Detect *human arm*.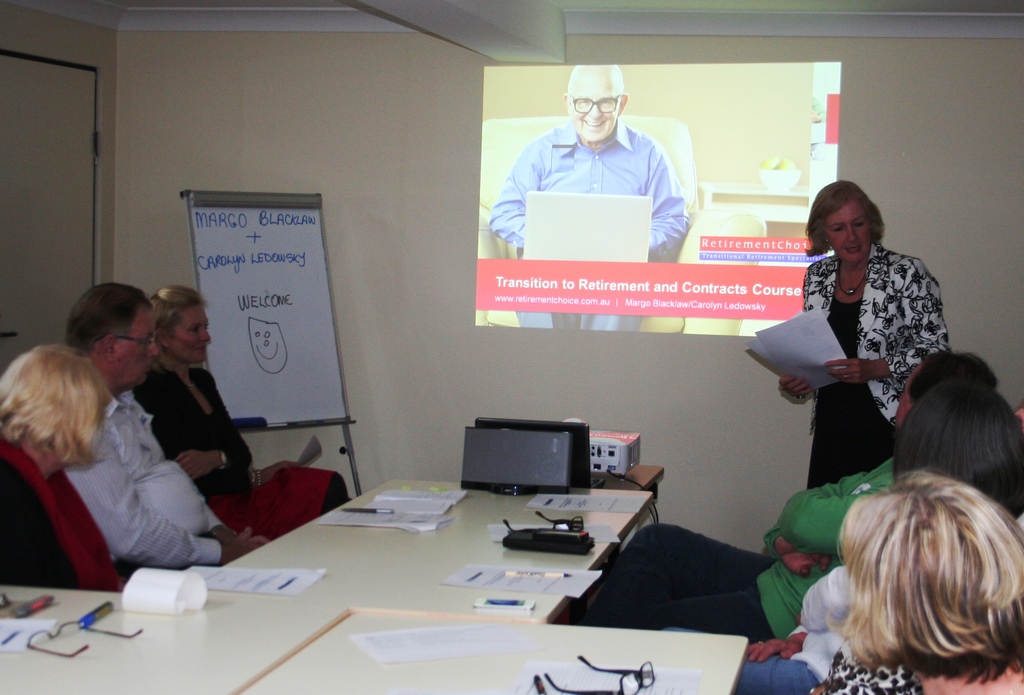
Detected at 649,151,691,253.
